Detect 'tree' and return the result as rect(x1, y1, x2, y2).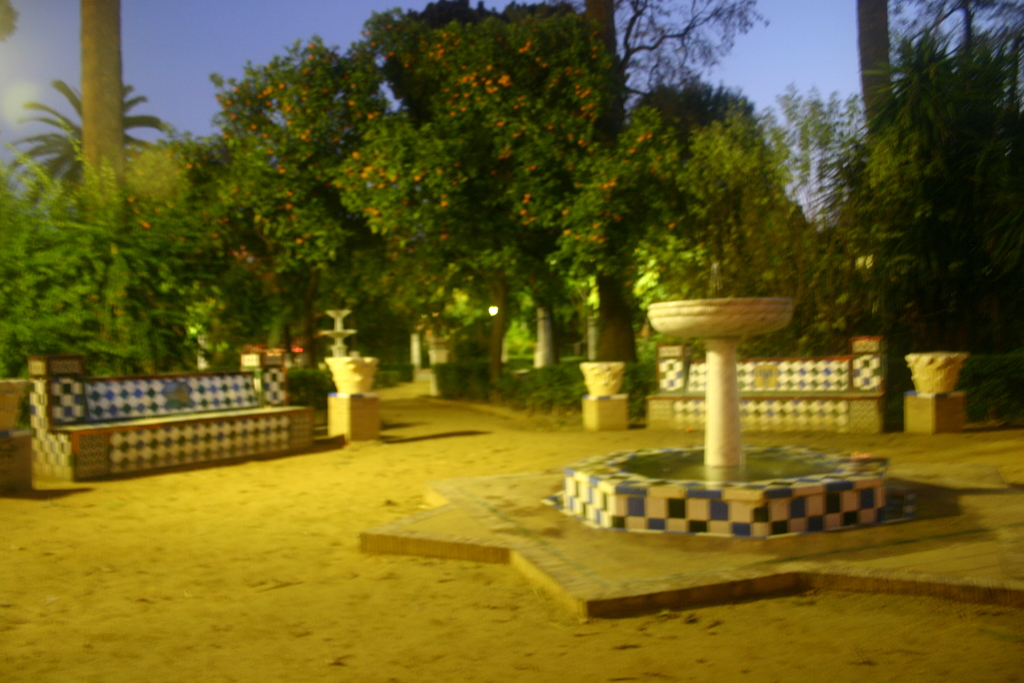
rect(827, 13, 1015, 409).
